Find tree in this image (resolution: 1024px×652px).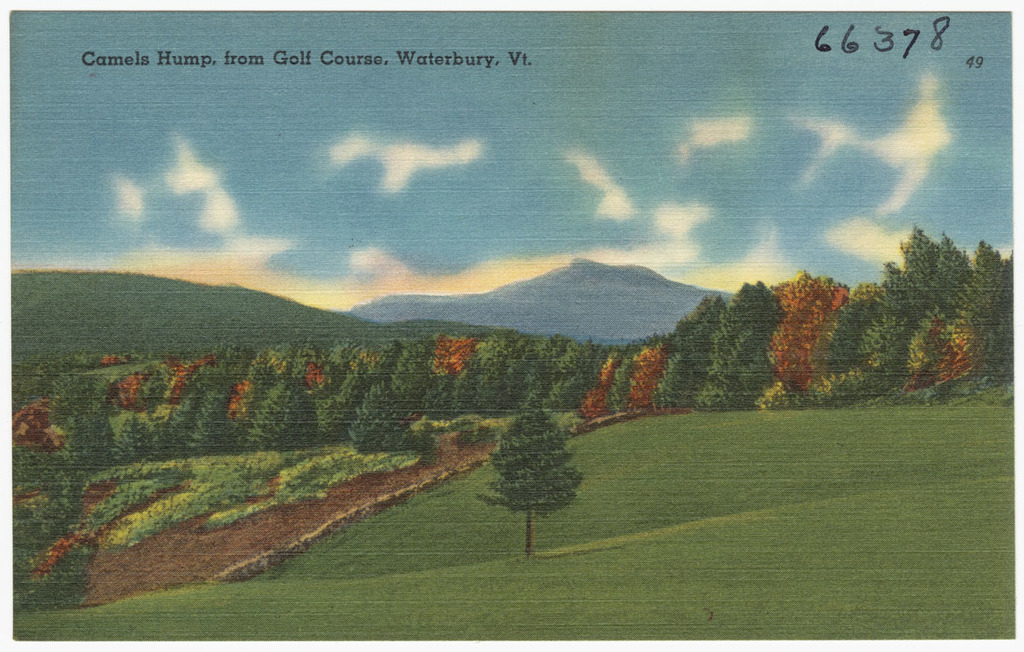
BBox(447, 331, 545, 412).
